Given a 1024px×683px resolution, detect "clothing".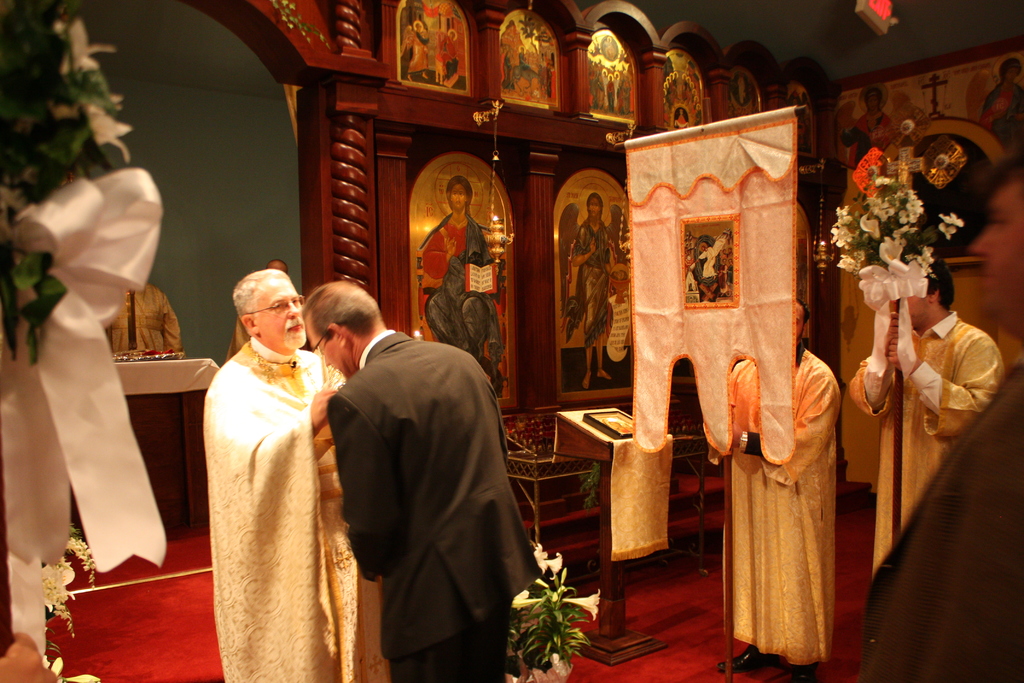
bbox(850, 309, 1007, 564).
